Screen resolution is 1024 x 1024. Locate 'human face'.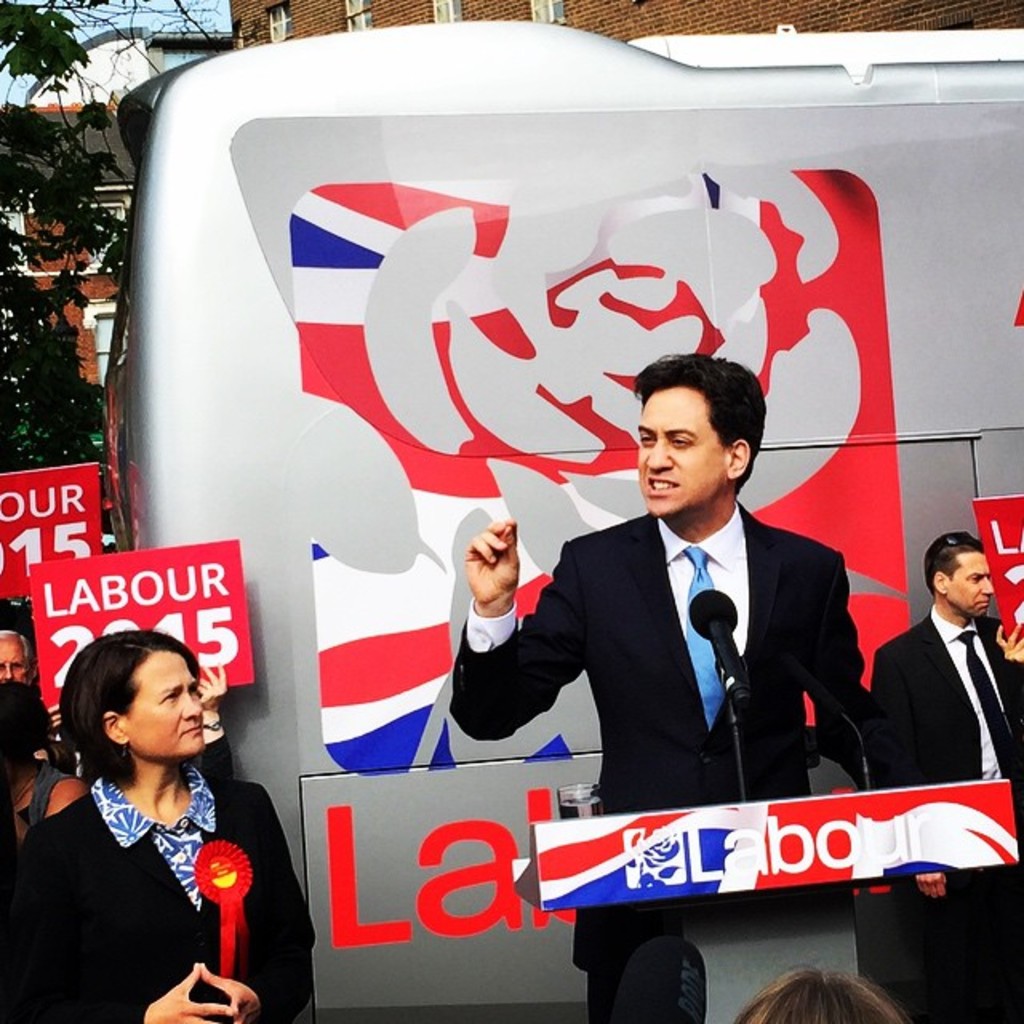
bbox=[950, 555, 998, 621].
